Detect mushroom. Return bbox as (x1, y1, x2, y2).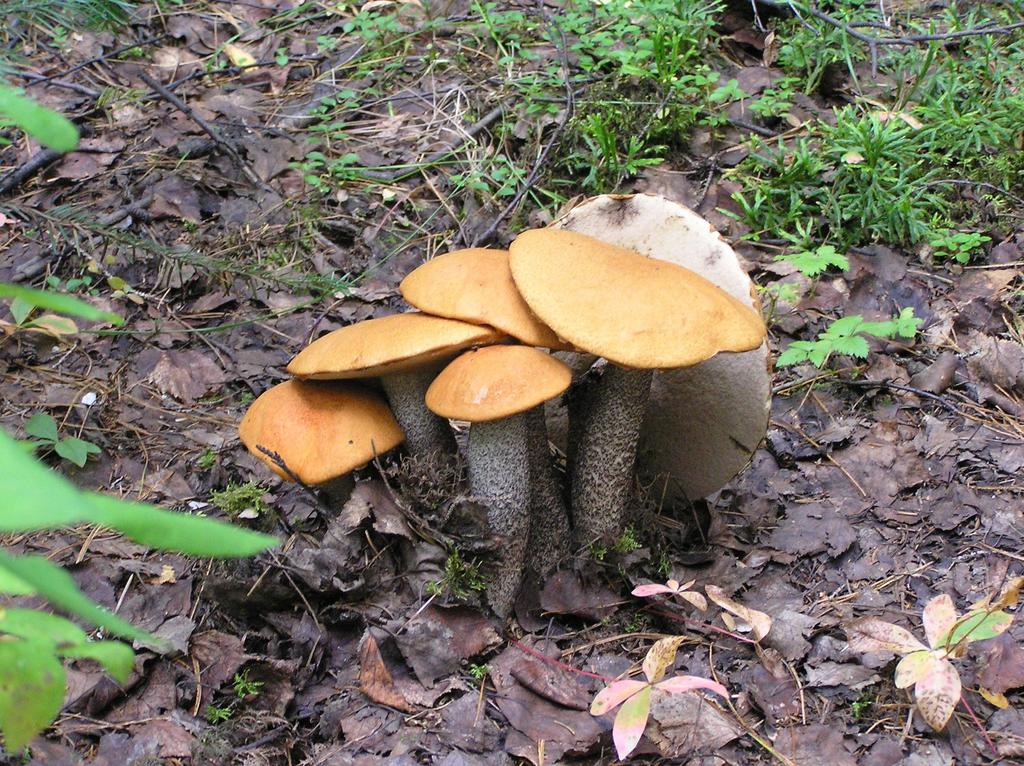
(230, 371, 413, 513).
